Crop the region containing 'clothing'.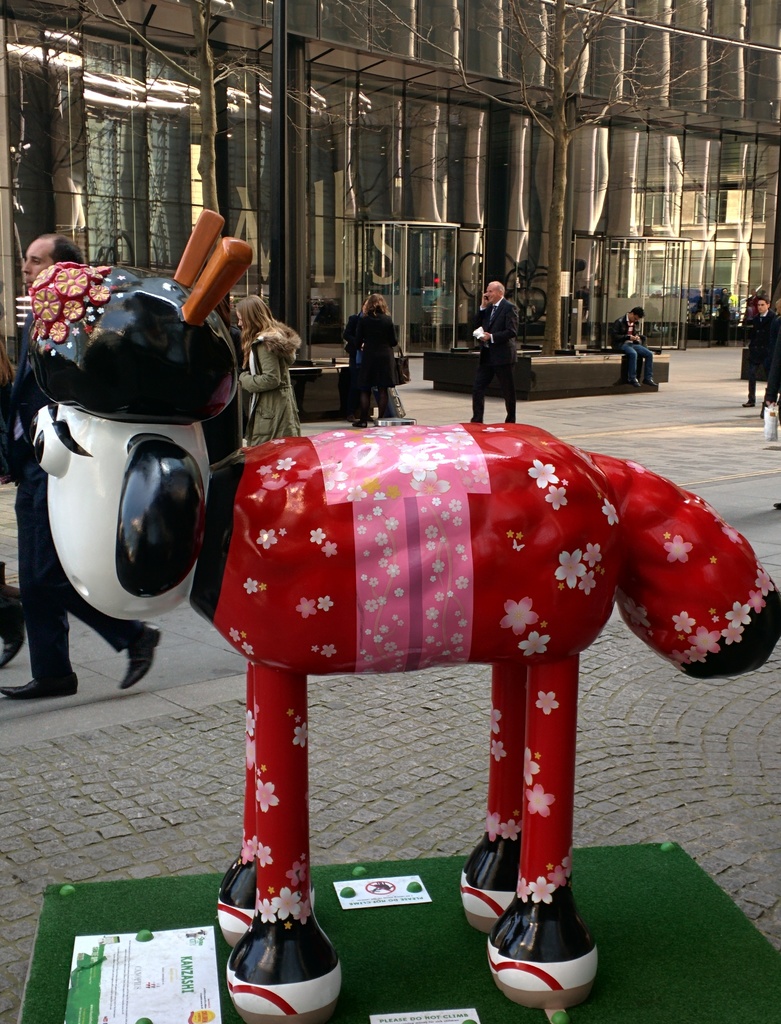
Crop region: (left=612, top=316, right=659, bottom=382).
